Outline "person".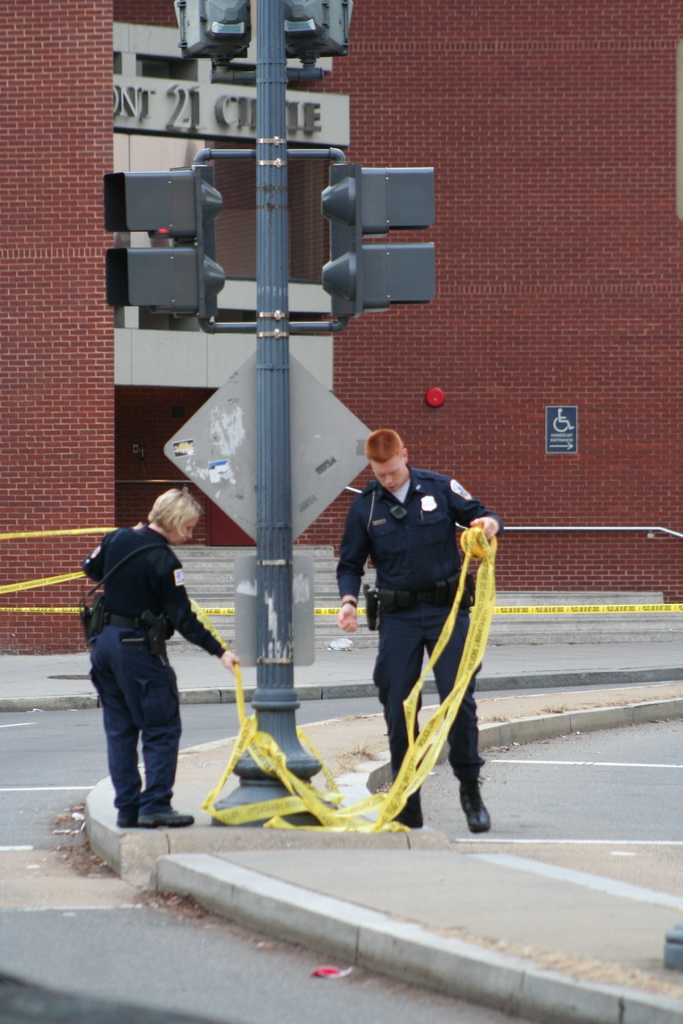
Outline: pyautogui.locateOnScreen(85, 488, 242, 829).
